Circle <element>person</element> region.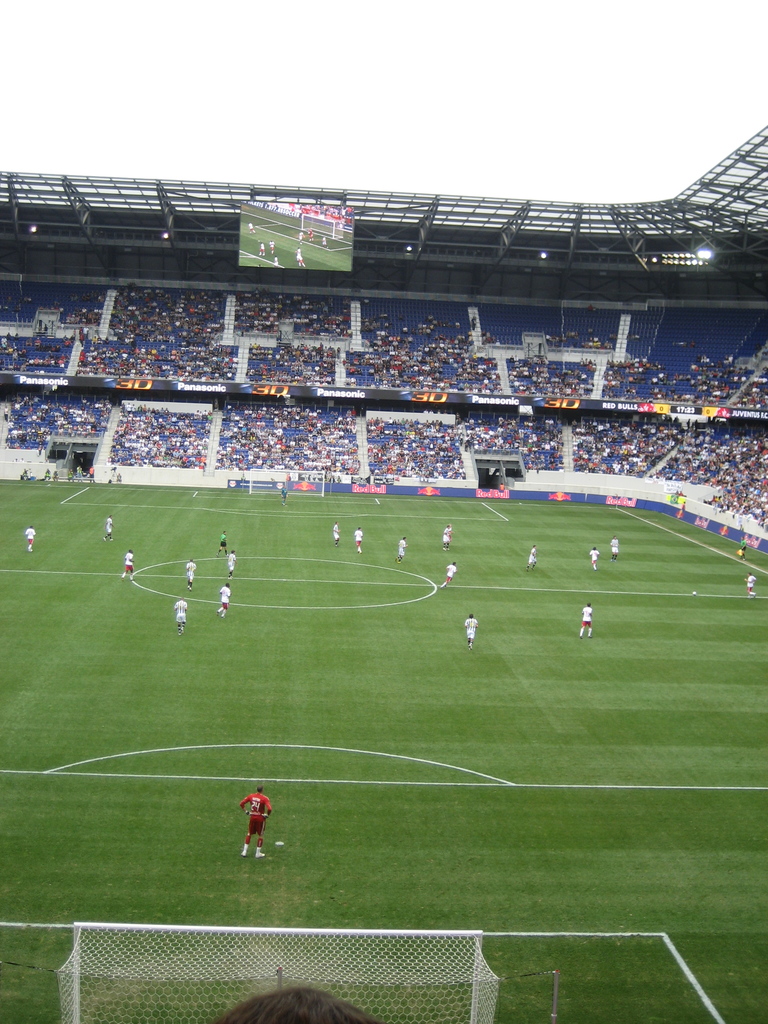
Region: bbox=(171, 594, 188, 638).
